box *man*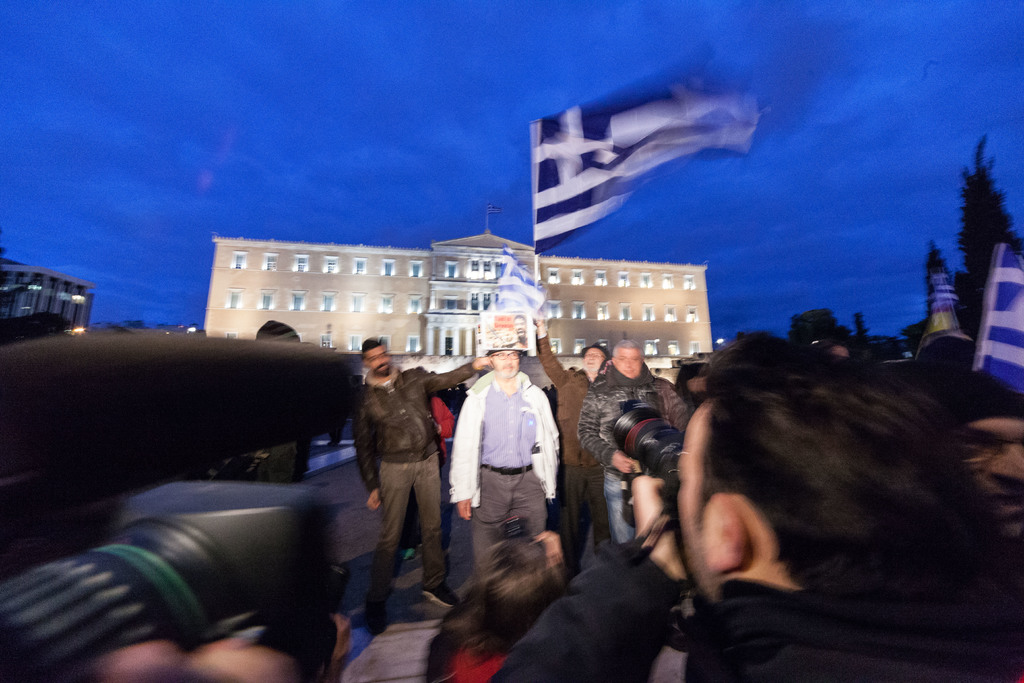
447/328/564/576
